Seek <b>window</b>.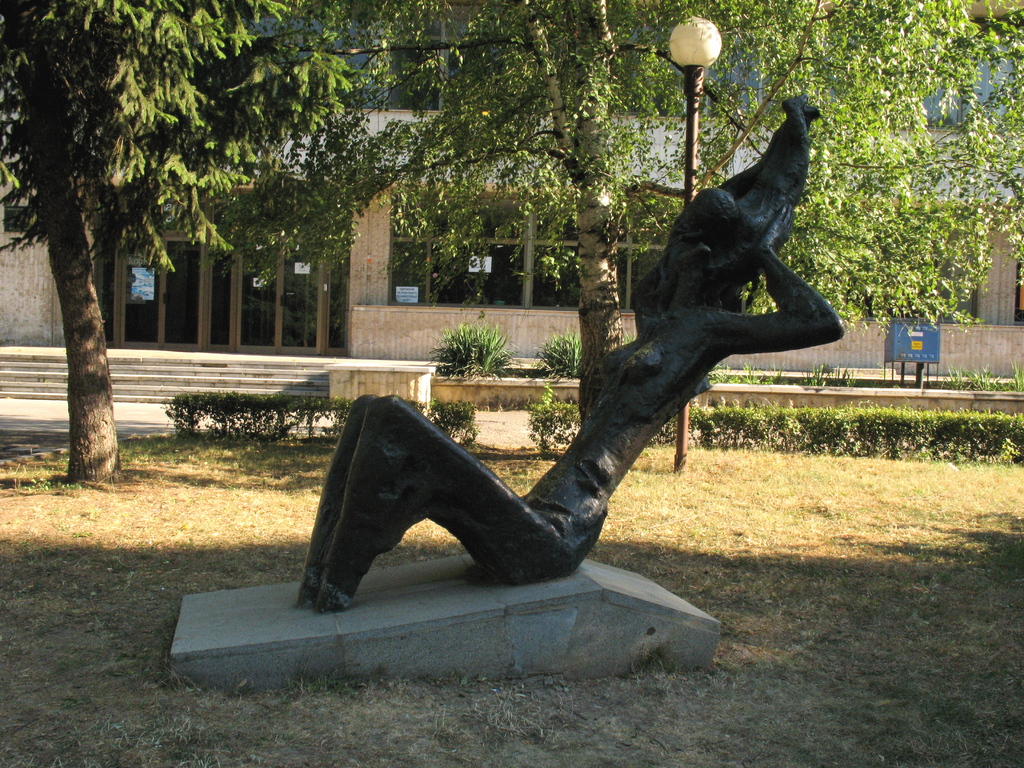
rect(523, 199, 625, 307).
